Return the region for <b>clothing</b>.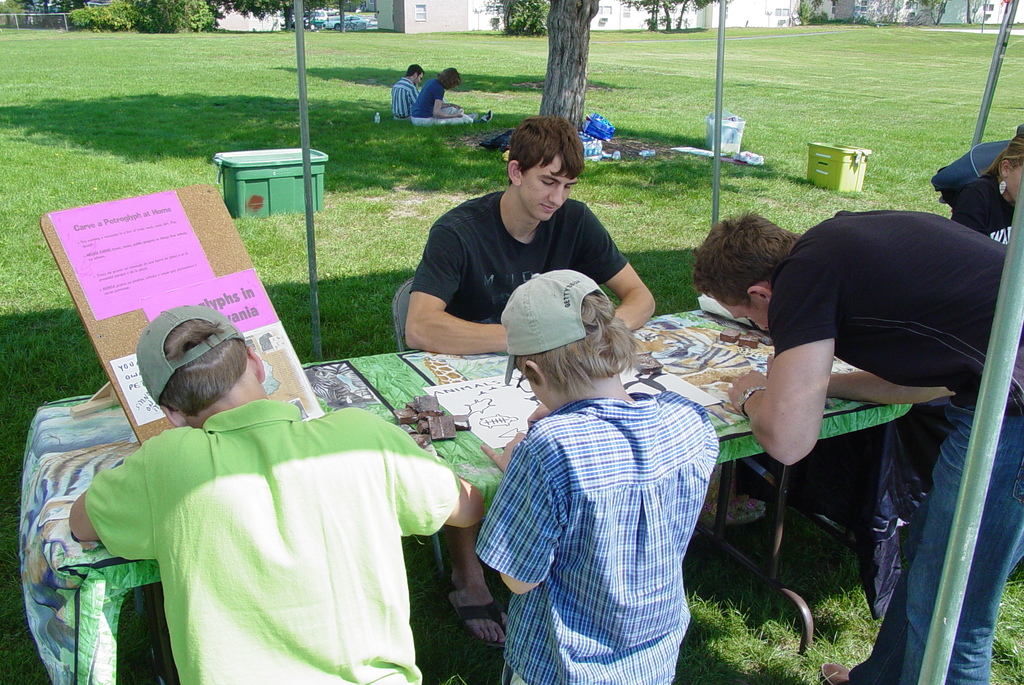
413/81/463/125.
